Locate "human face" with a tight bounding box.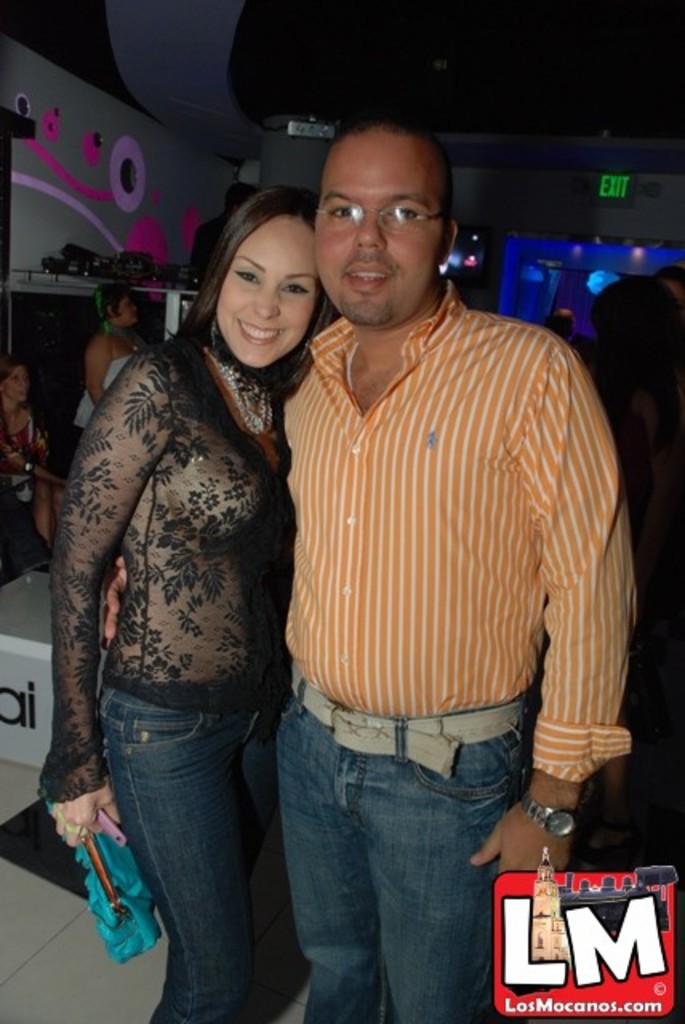
{"x1": 206, "y1": 218, "x2": 318, "y2": 370}.
